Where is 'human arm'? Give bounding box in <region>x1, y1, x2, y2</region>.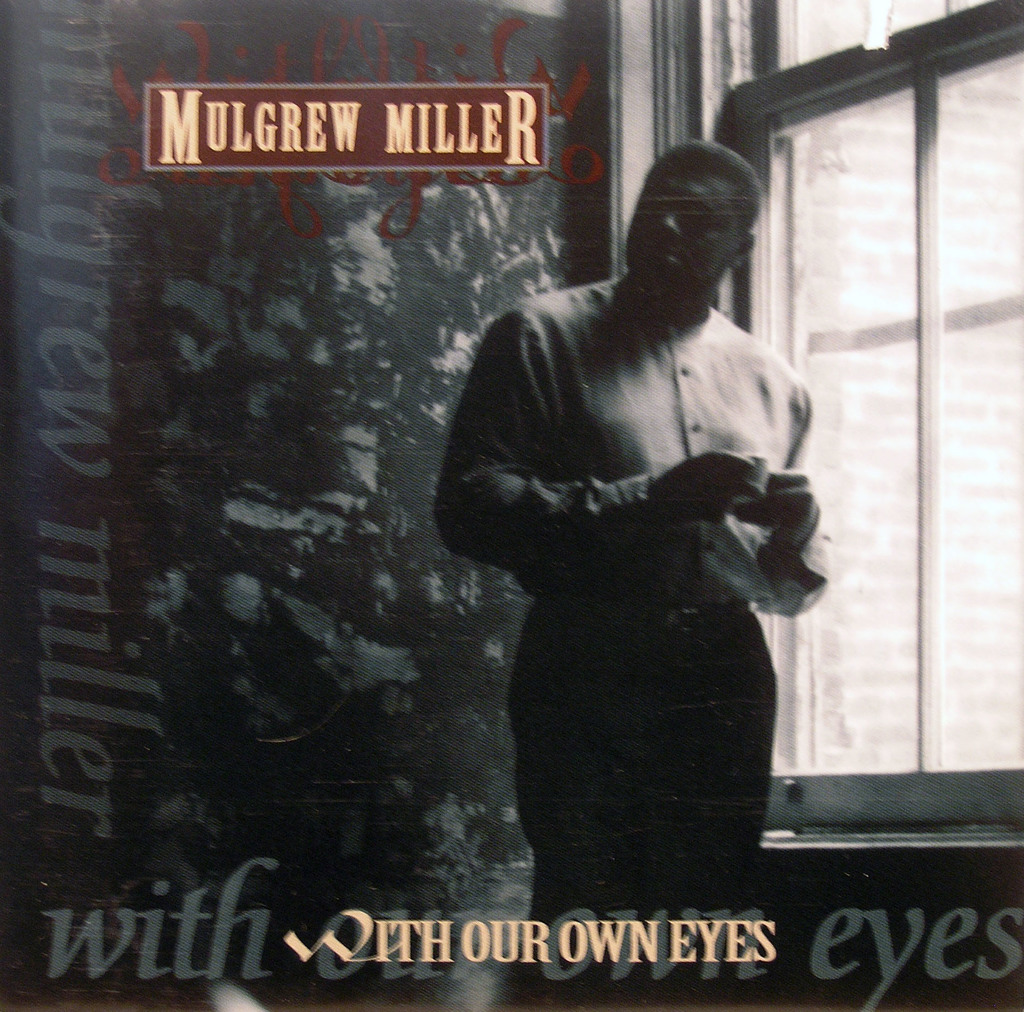
<region>652, 446, 764, 524</region>.
